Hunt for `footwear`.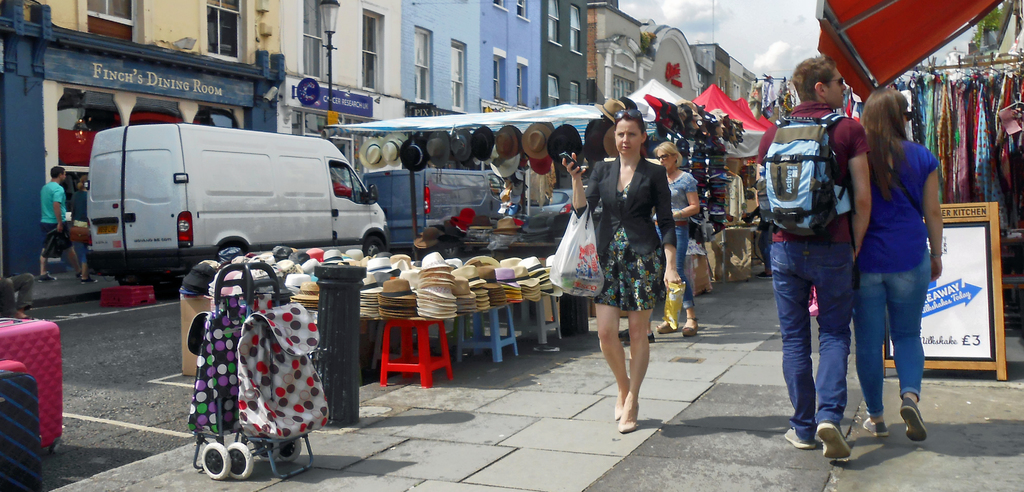
Hunted down at detection(900, 398, 929, 440).
